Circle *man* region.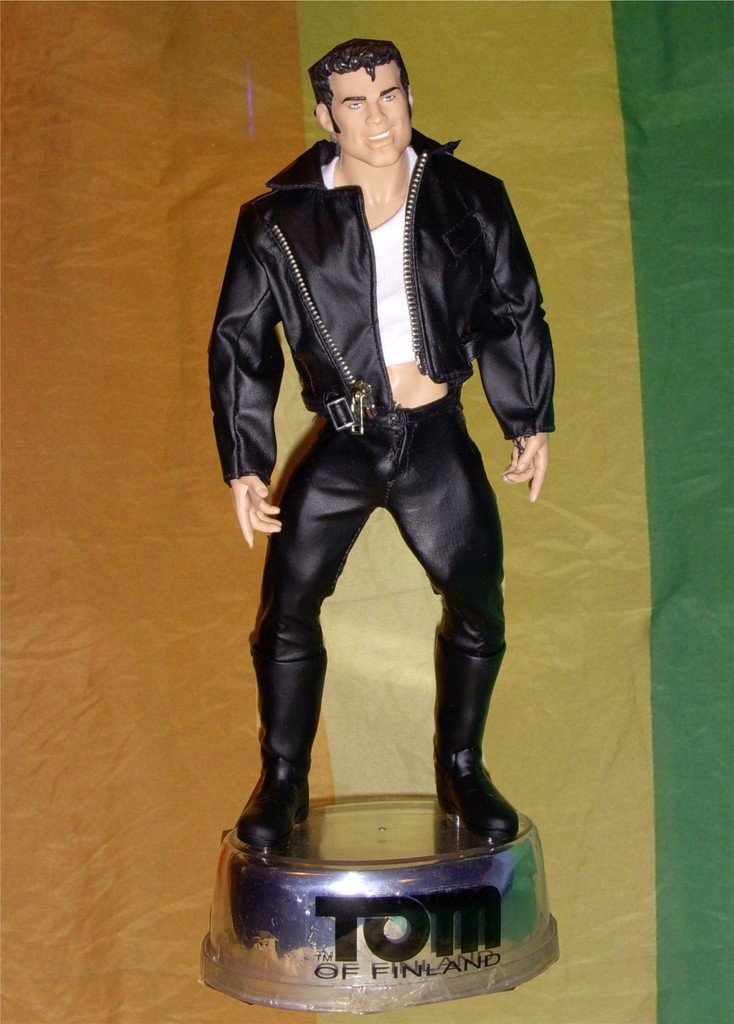
Region: <box>188,3,576,910</box>.
